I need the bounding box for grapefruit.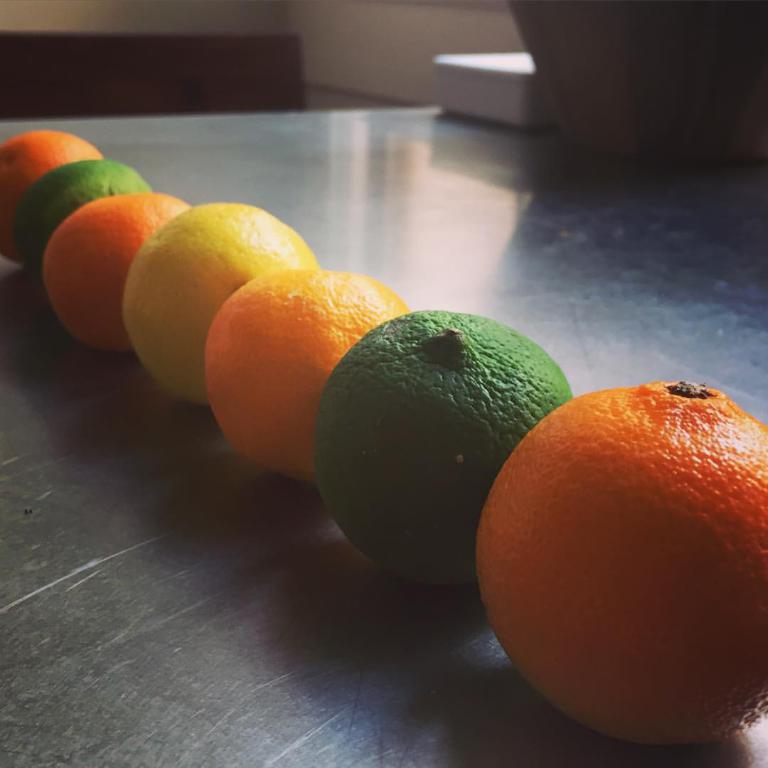
Here it is: <box>16,156,151,271</box>.
